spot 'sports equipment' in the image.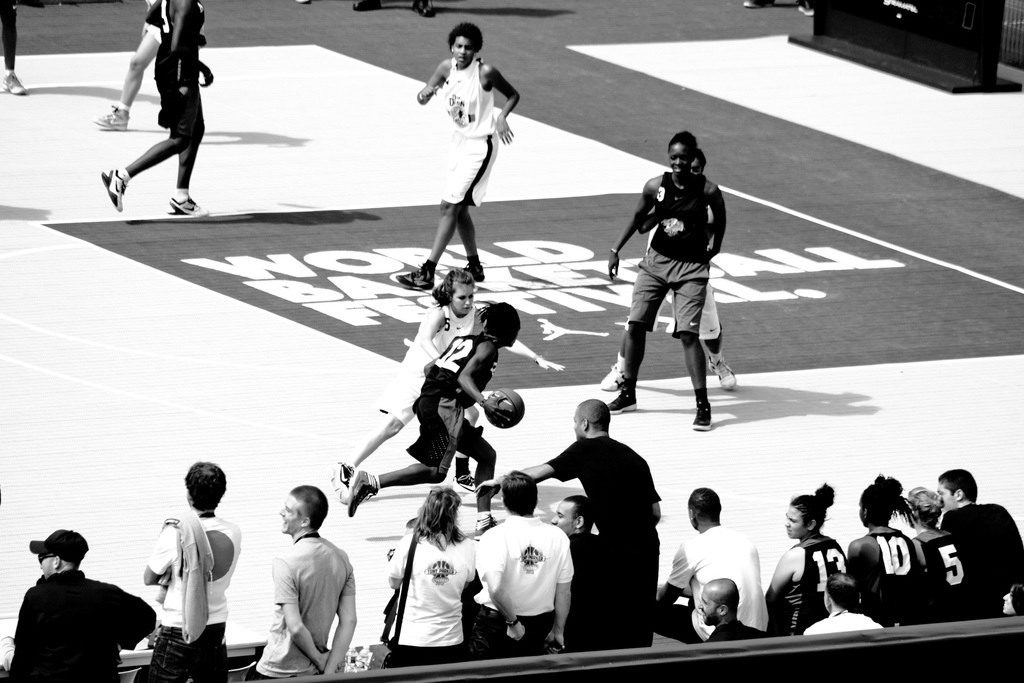
'sports equipment' found at bbox(484, 388, 527, 425).
